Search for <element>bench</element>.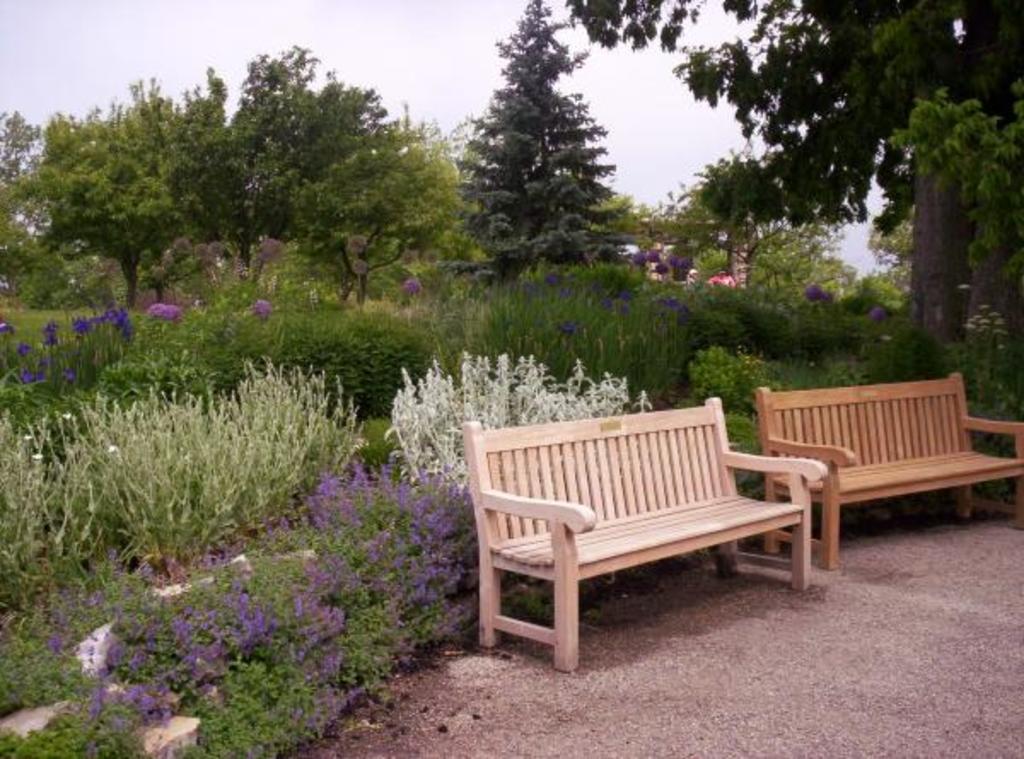
Found at {"x1": 476, "y1": 403, "x2": 833, "y2": 660}.
